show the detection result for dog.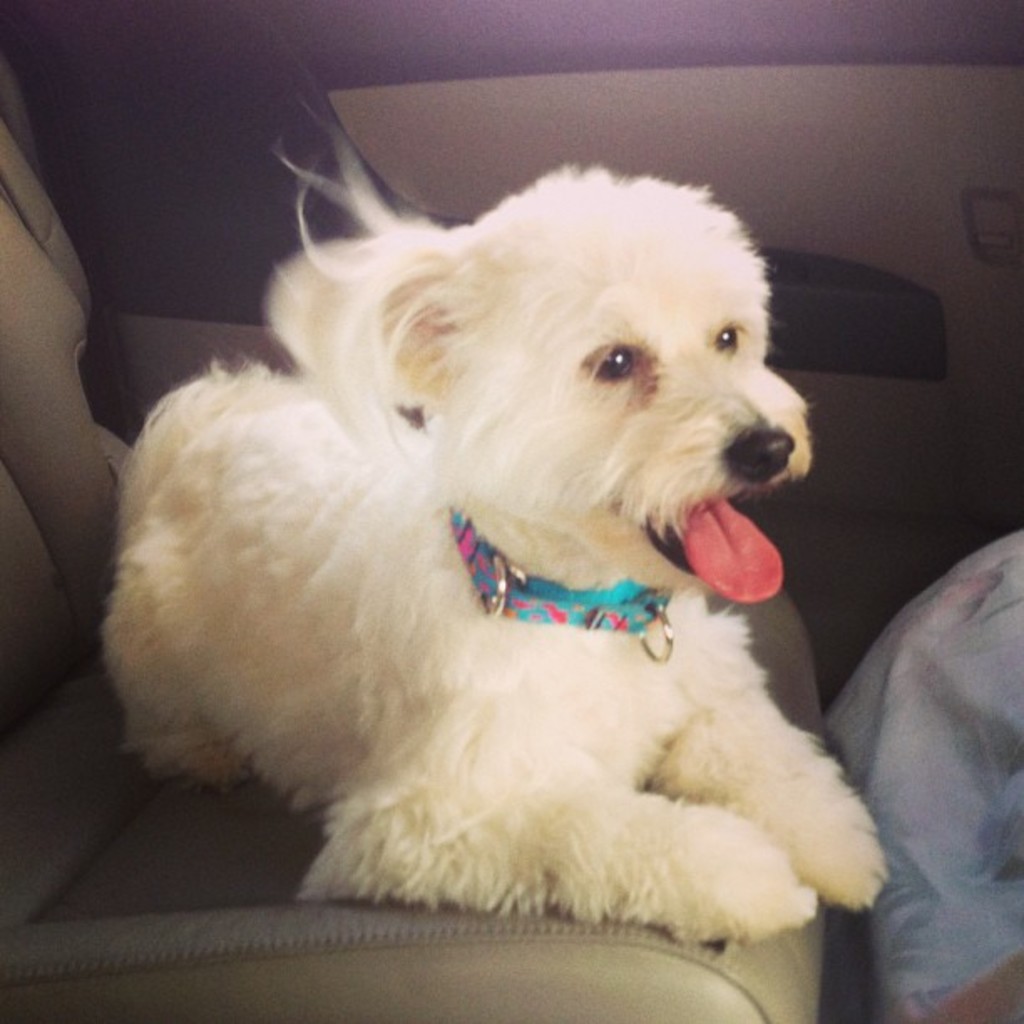
[x1=100, y1=149, x2=890, y2=942].
